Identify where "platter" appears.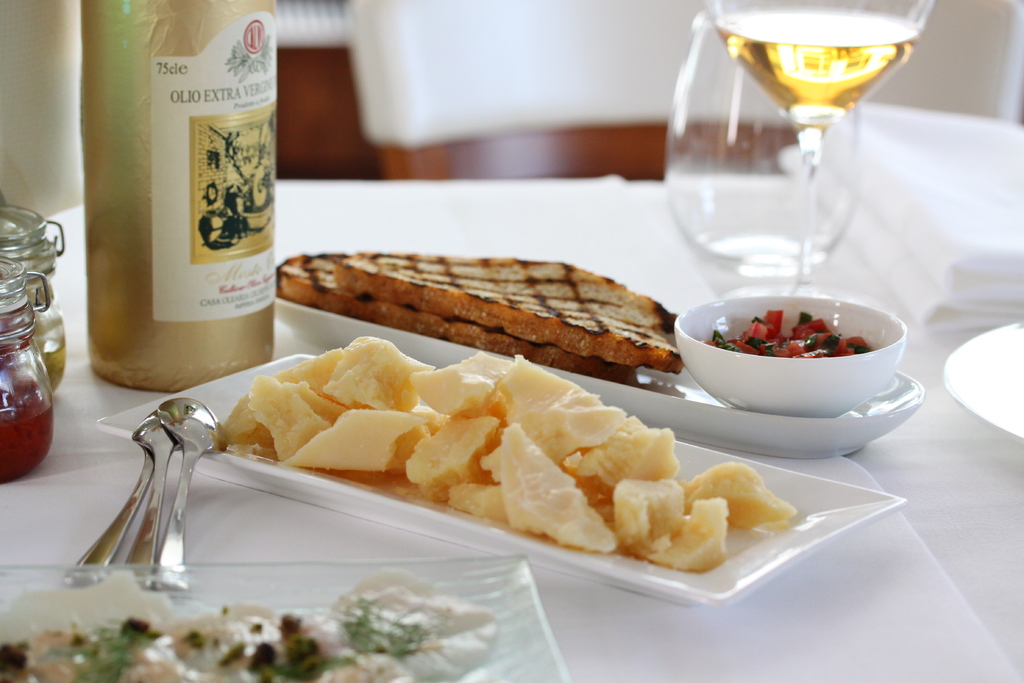
Appears at {"left": 942, "top": 325, "right": 1023, "bottom": 434}.
